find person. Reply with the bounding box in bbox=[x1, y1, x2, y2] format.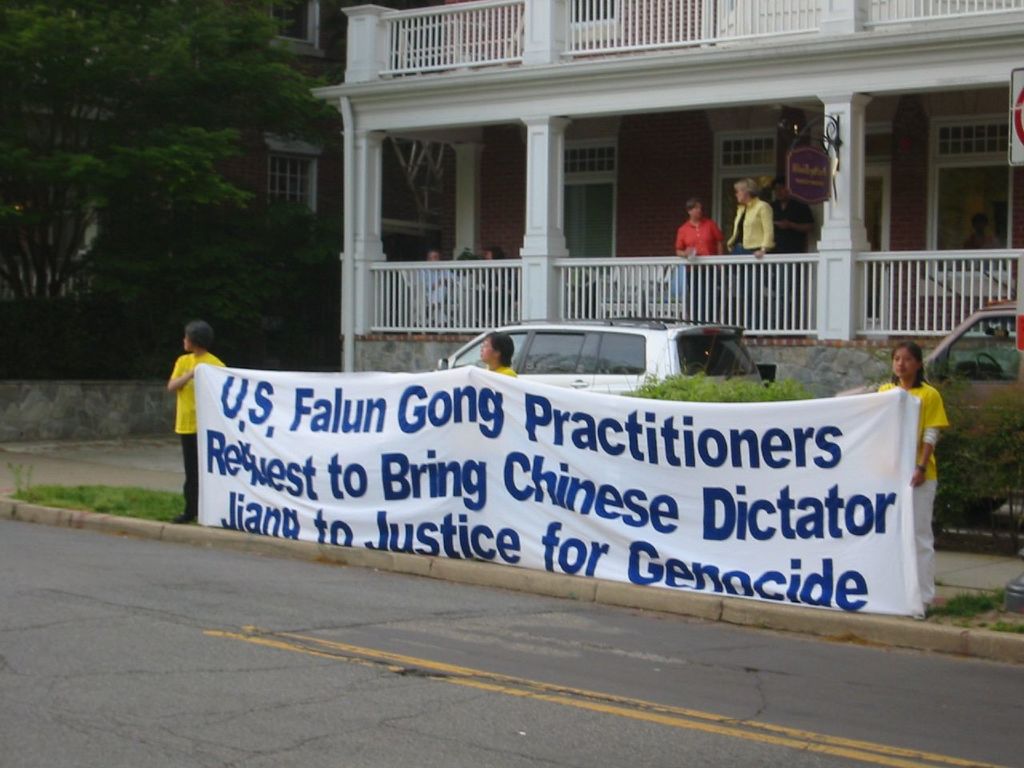
bbox=[151, 310, 233, 507].
